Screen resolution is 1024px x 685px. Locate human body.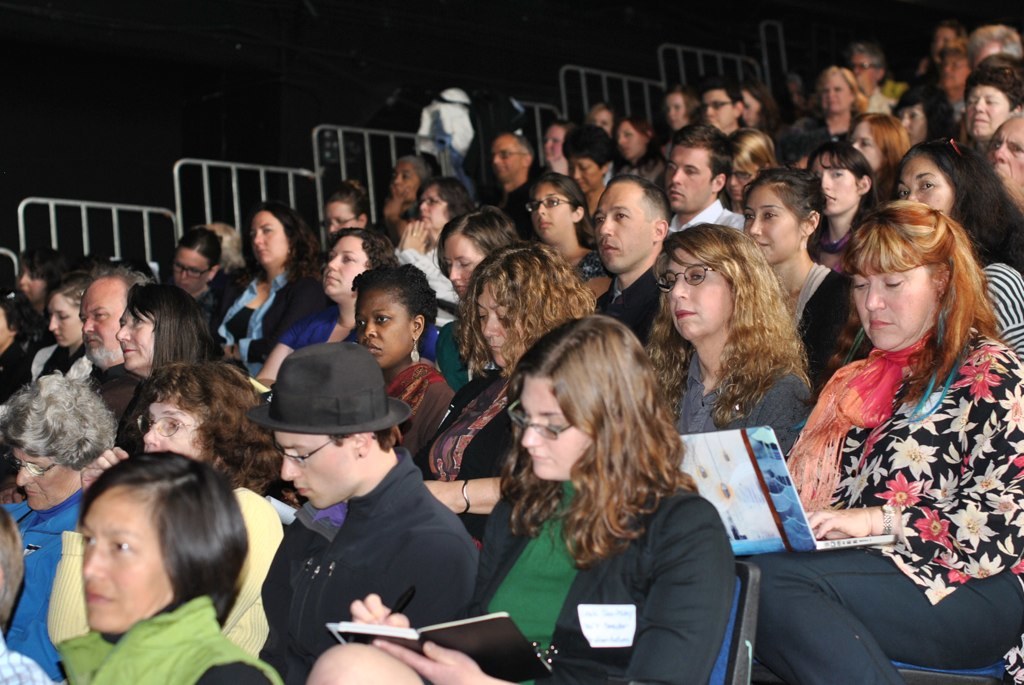
box=[198, 267, 324, 374].
